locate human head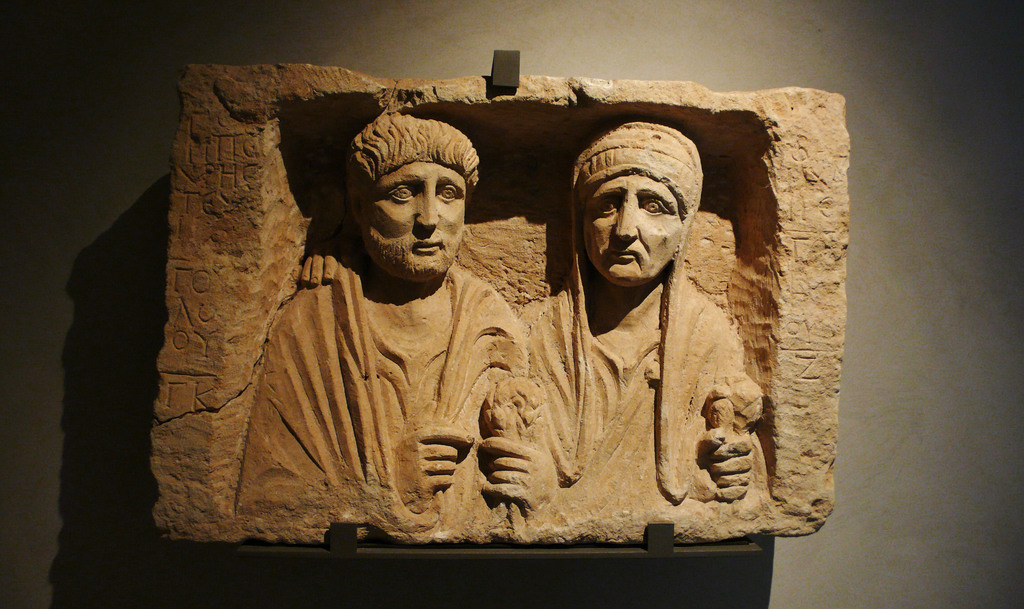
bbox(351, 113, 471, 280)
